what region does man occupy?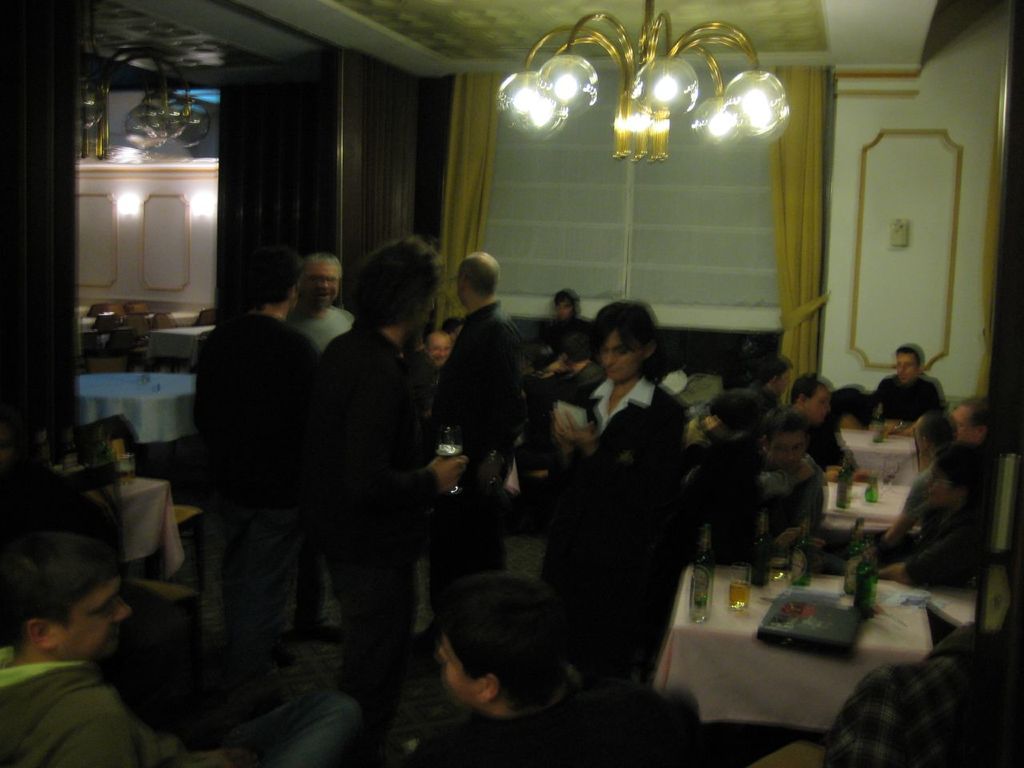
(x1=408, y1=323, x2=452, y2=394).
